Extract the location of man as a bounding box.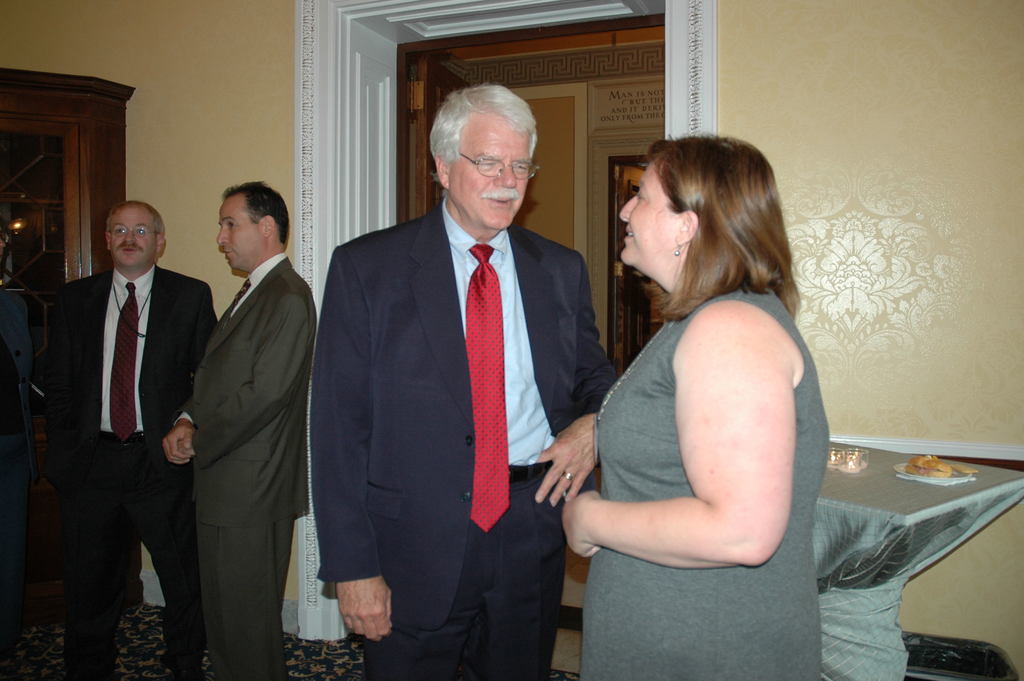
region(160, 179, 320, 680).
